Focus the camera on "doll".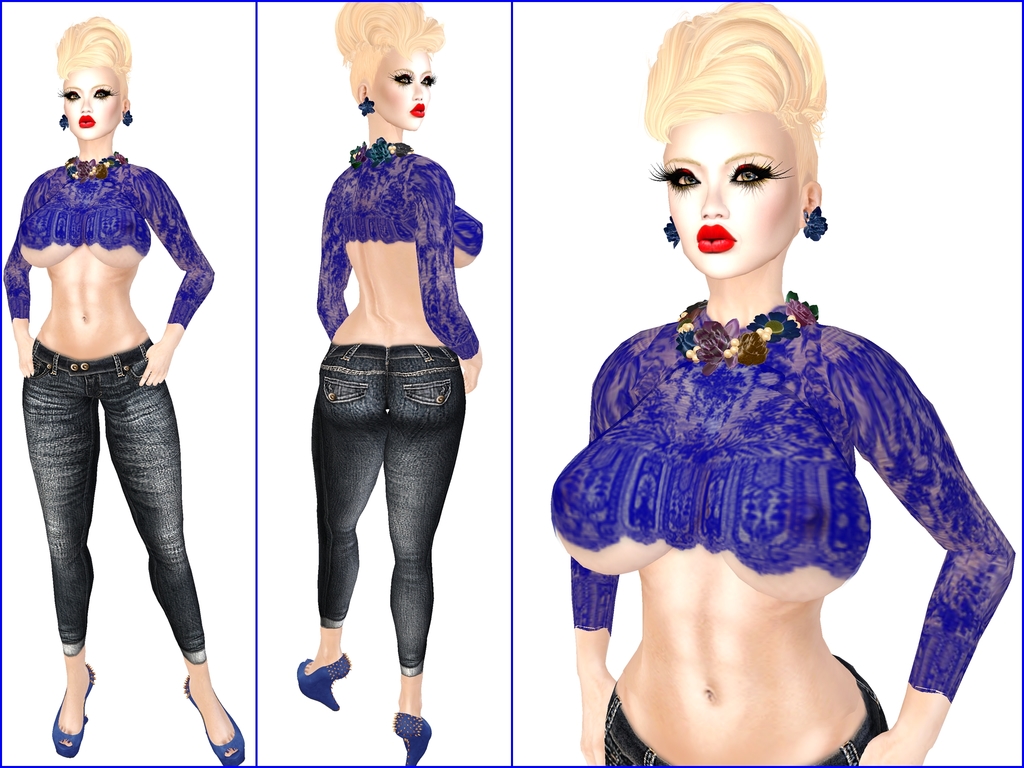
Focus region: <region>314, 0, 495, 765</region>.
